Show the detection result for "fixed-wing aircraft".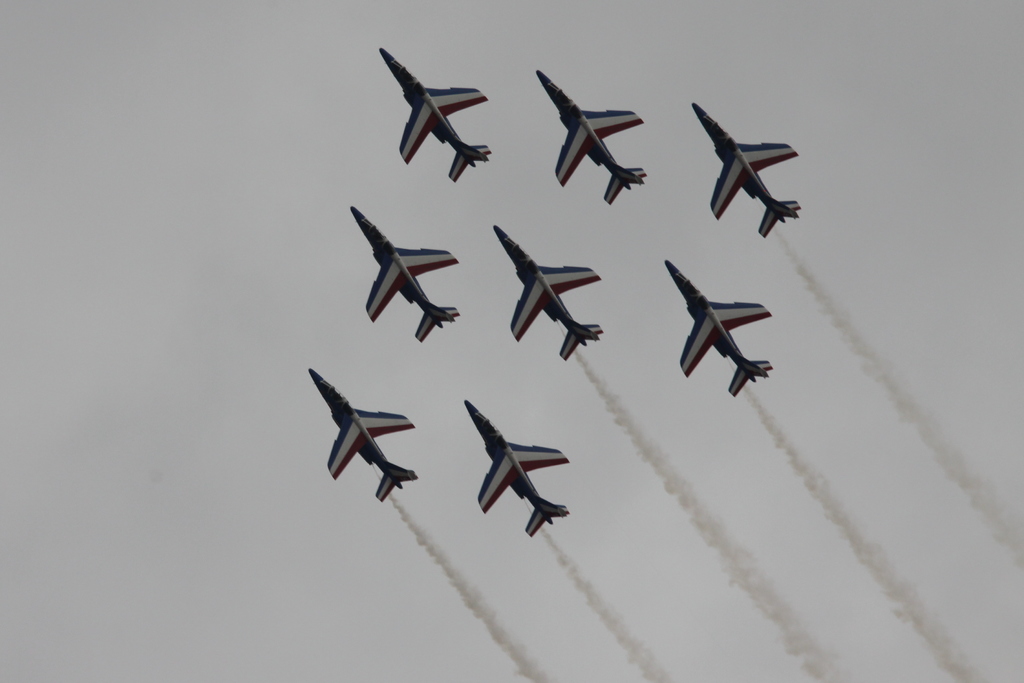
locate(692, 102, 806, 235).
